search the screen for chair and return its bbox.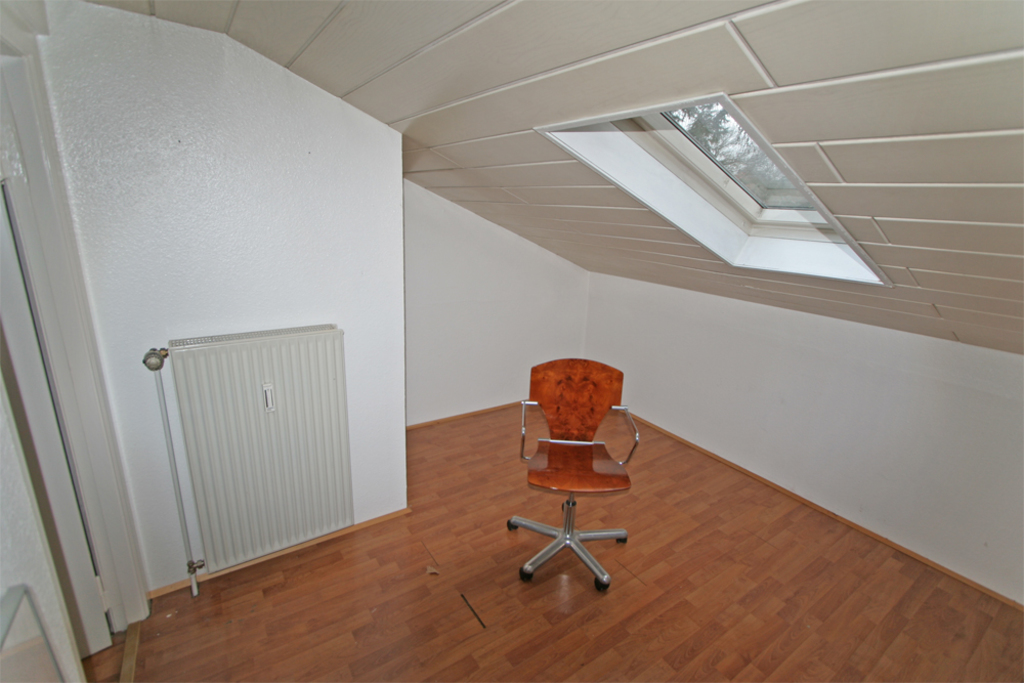
Found: select_region(507, 348, 640, 588).
